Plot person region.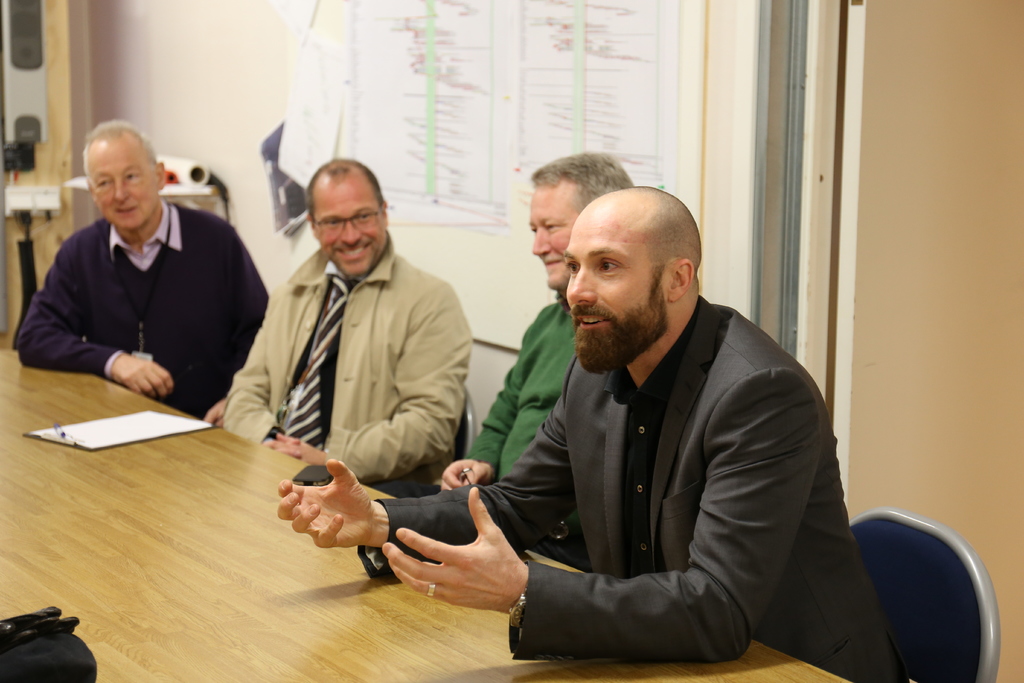
Plotted at crop(438, 151, 634, 490).
